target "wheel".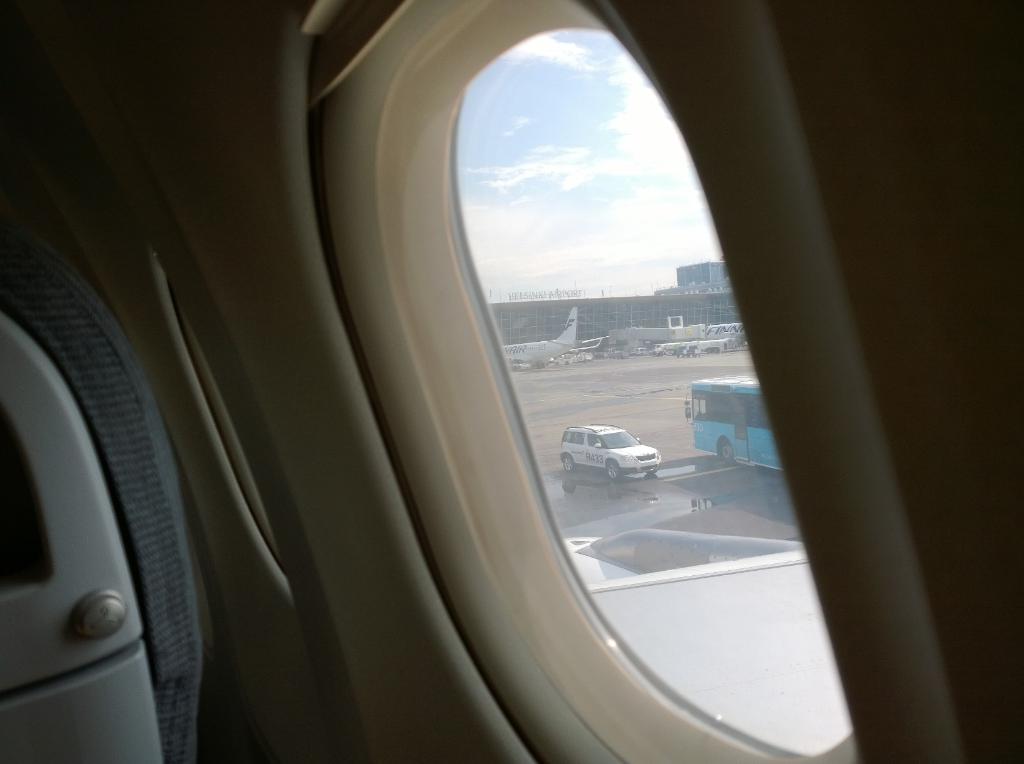
Target region: left=563, top=451, right=577, bottom=475.
